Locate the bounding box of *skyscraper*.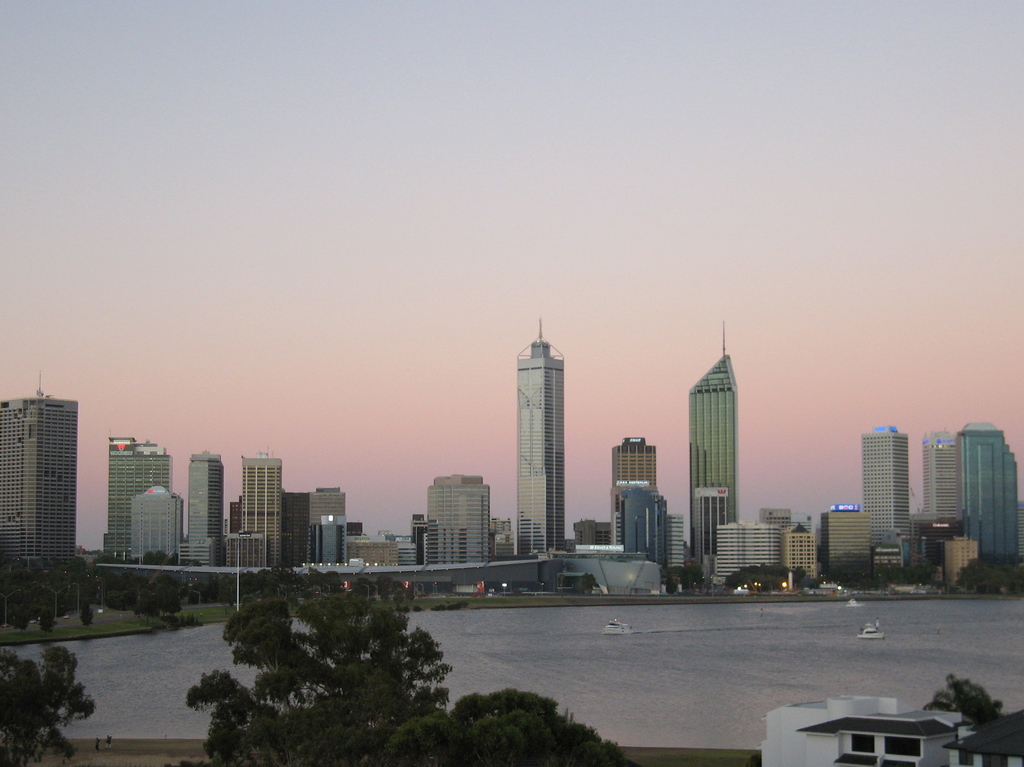
Bounding box: [708, 520, 785, 583].
